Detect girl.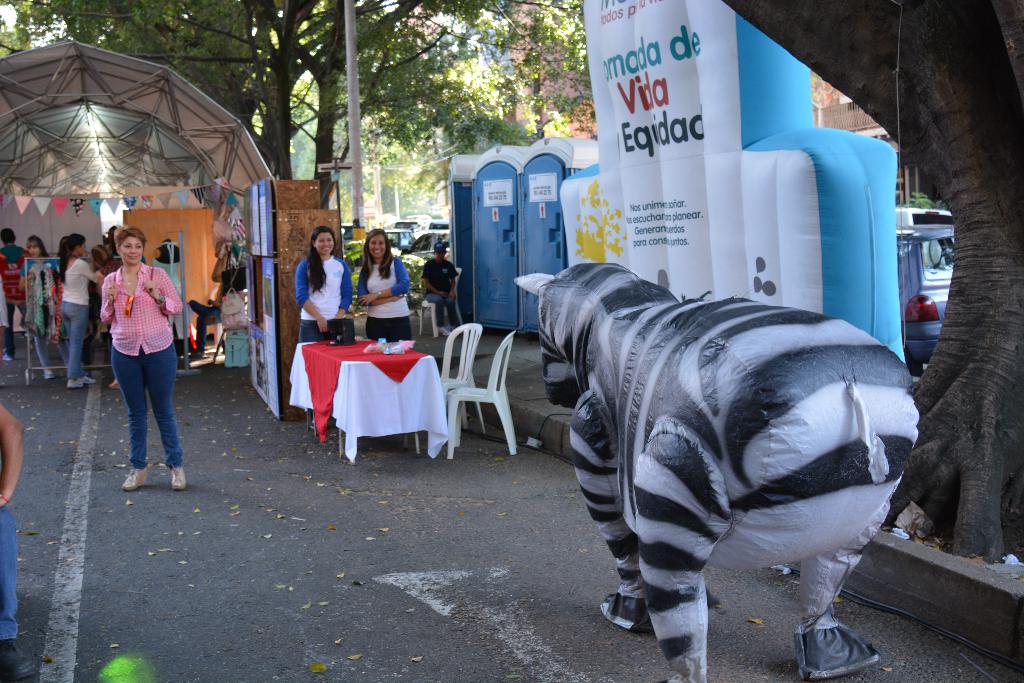
Detected at locate(60, 227, 104, 389).
